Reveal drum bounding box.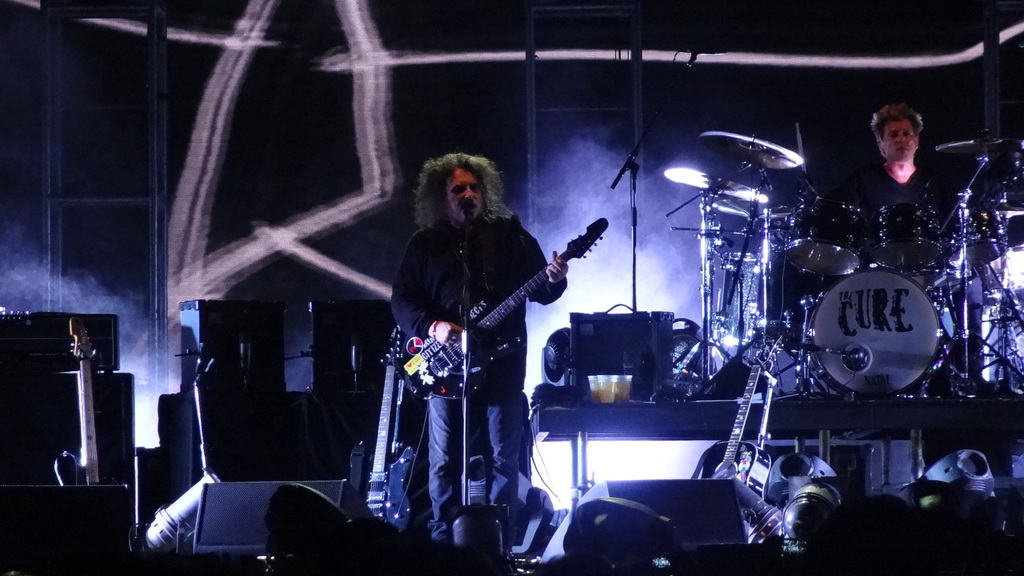
Revealed: bbox(766, 204, 797, 262).
